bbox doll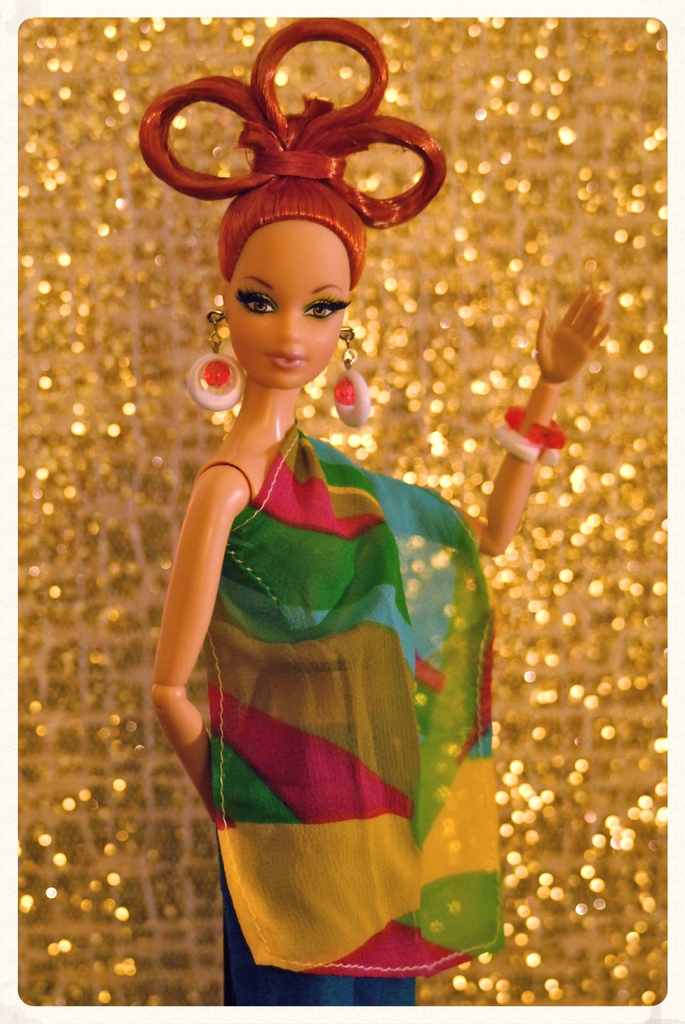
<region>134, 72, 513, 940</region>
